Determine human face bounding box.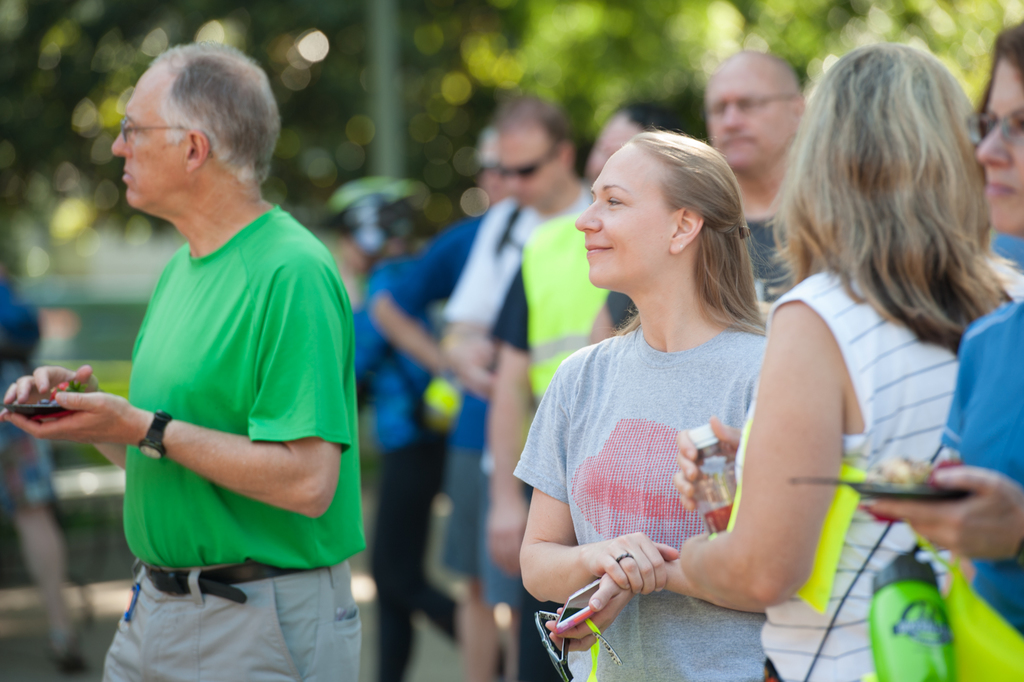
Determined: box(569, 134, 687, 287).
